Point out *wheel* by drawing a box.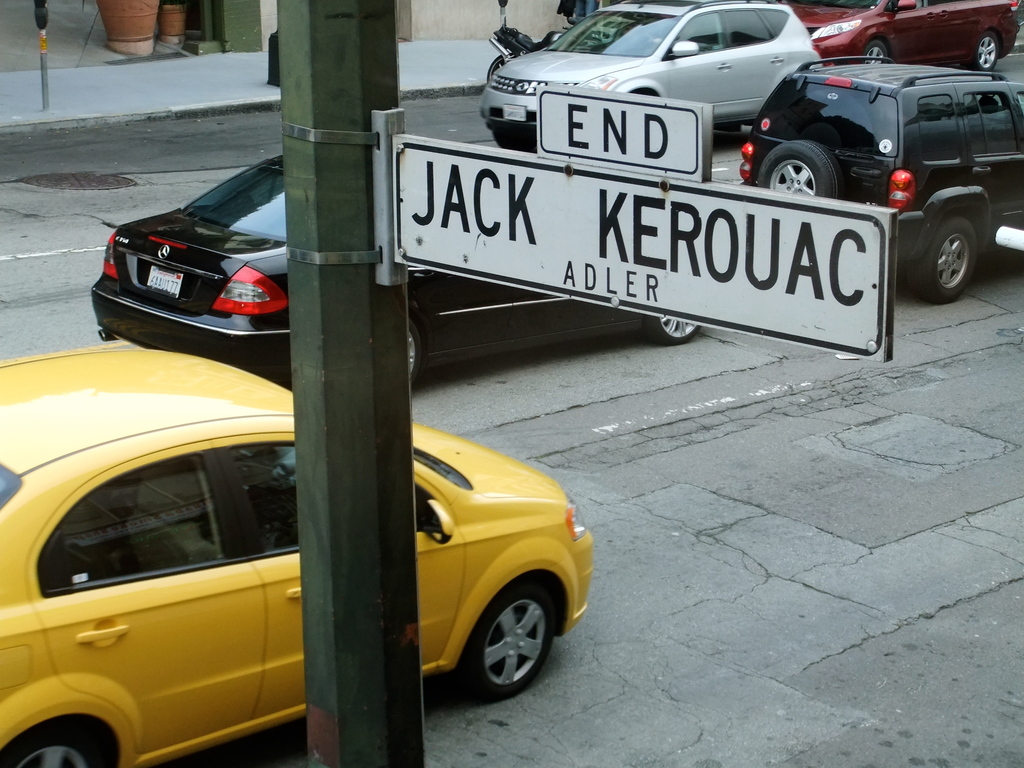
<bbox>643, 307, 705, 348</bbox>.
